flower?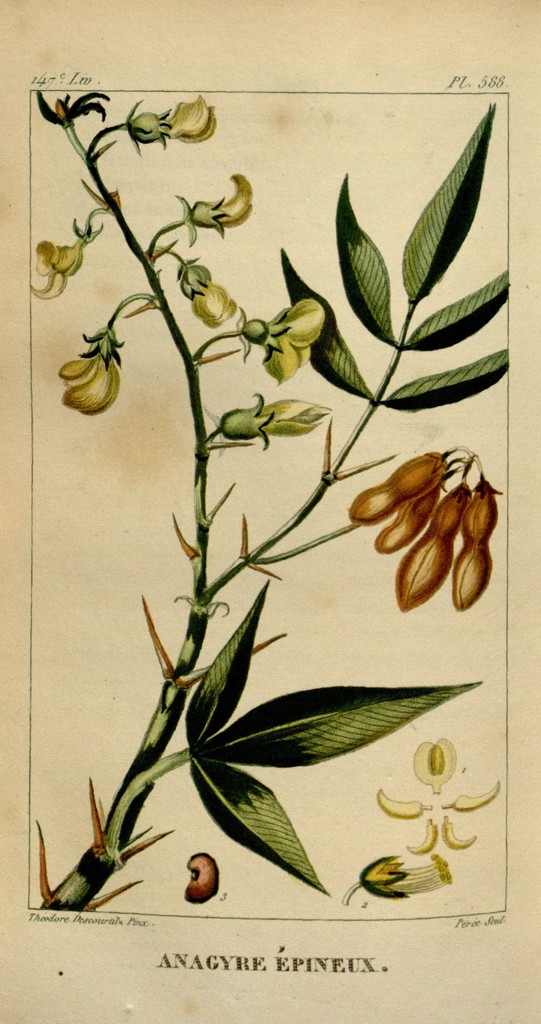
region(174, 252, 235, 330)
